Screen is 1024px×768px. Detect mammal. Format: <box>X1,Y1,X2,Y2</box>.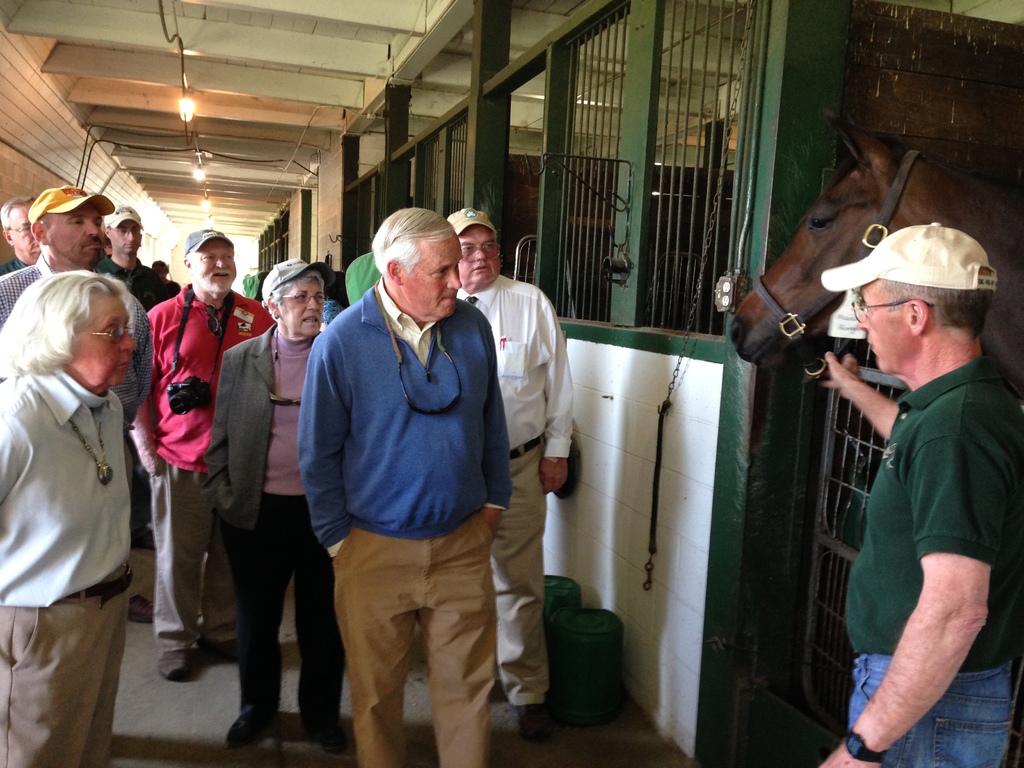
<box>131,228,276,684</box>.
